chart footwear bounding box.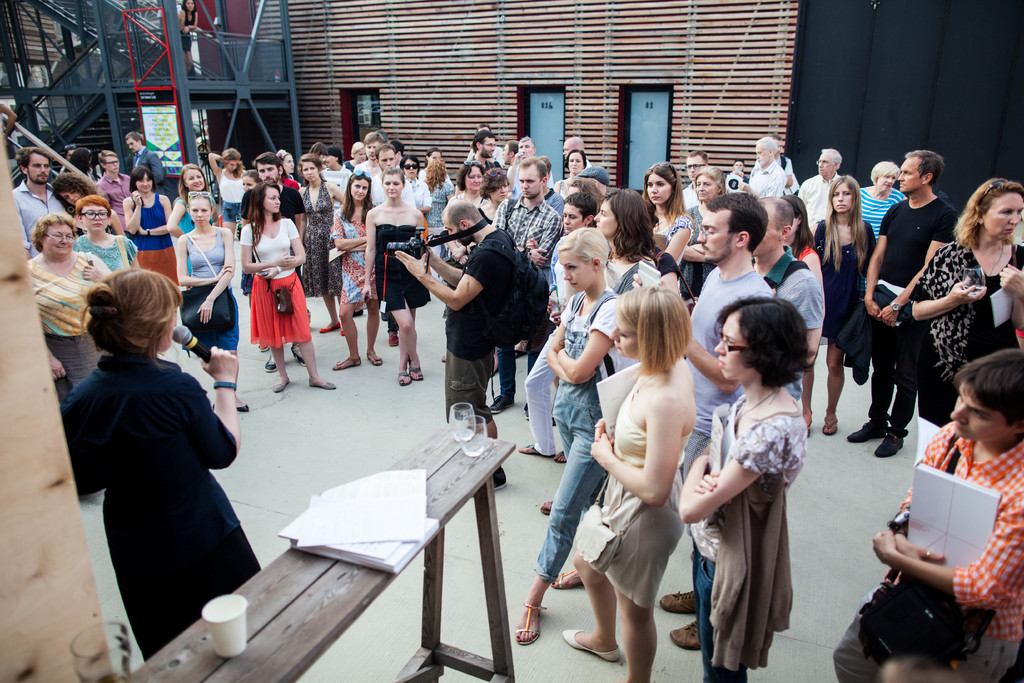
Charted: box=[266, 356, 278, 372].
